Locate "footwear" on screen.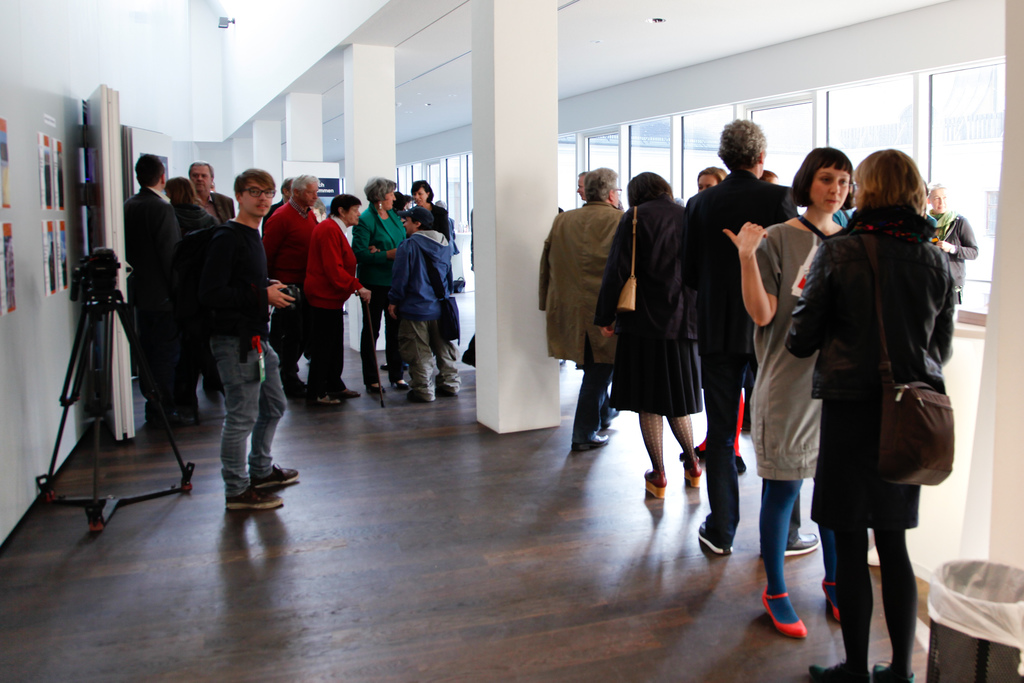
On screen at 223:482:286:509.
